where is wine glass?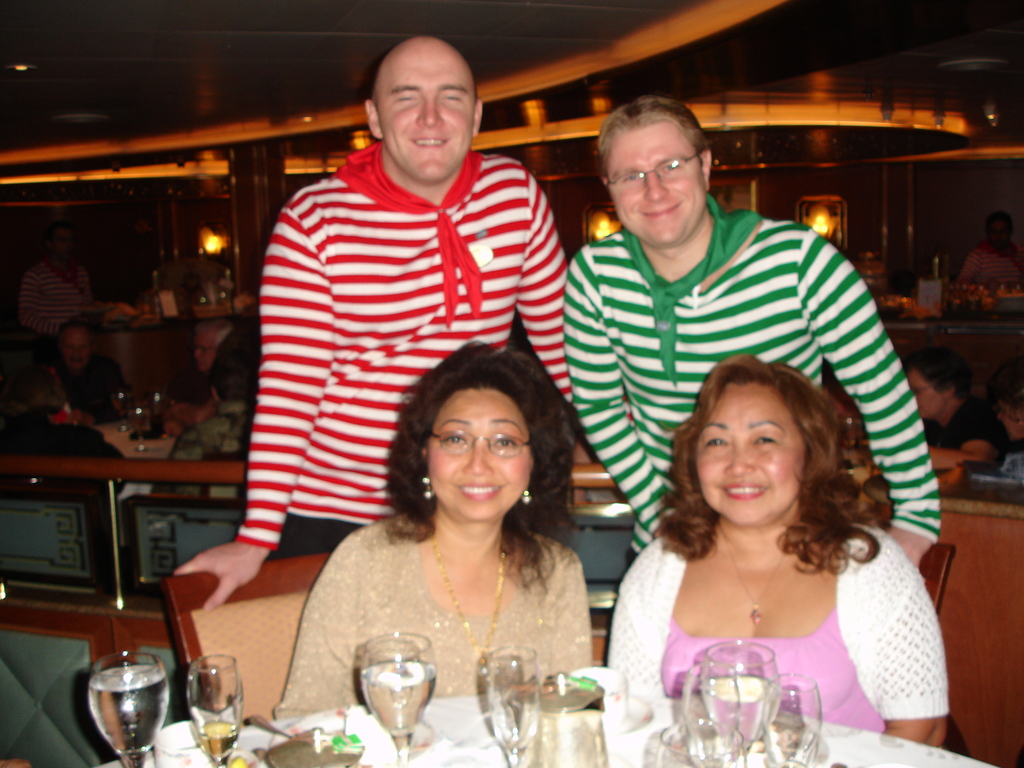
486/653/538/767.
